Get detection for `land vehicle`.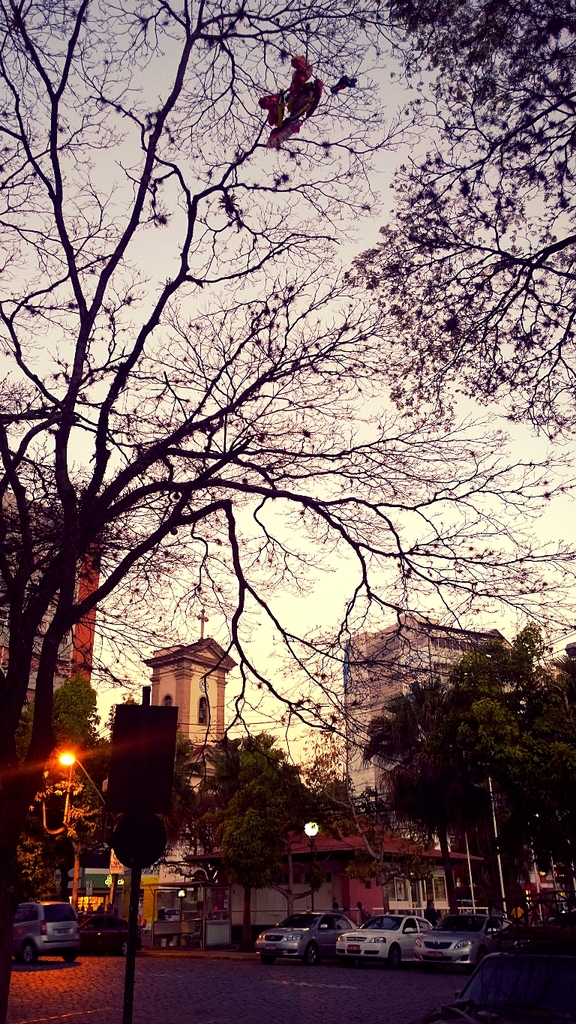
Detection: BBox(11, 901, 80, 966).
